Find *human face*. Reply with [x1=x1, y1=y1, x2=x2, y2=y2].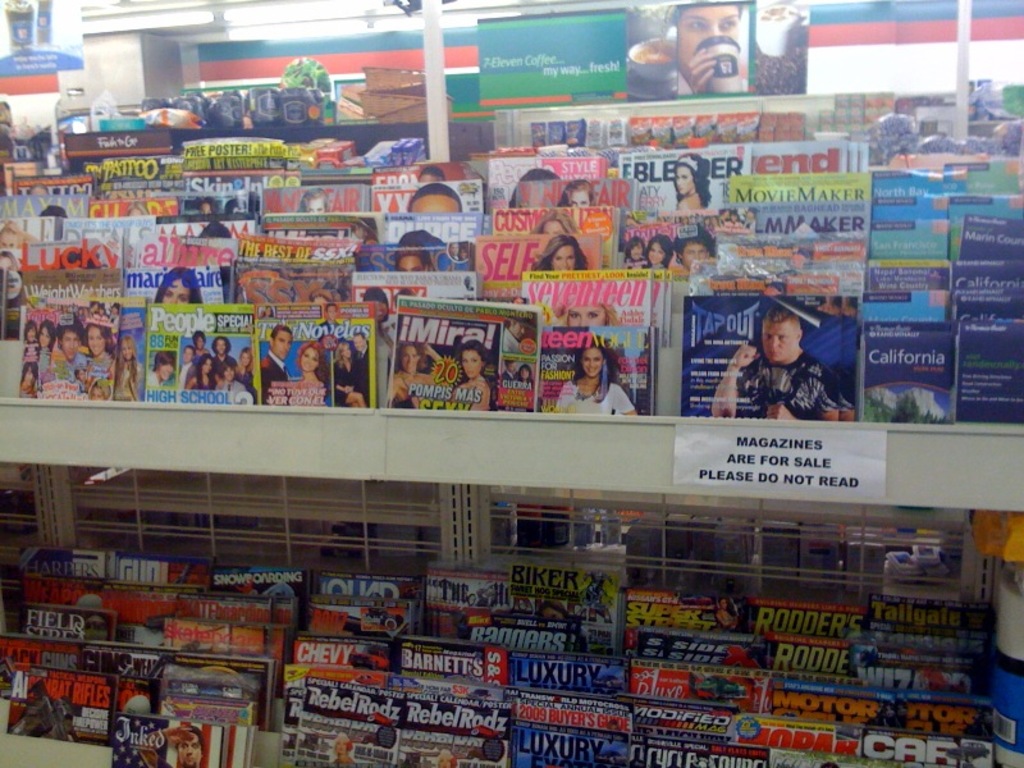
[x1=417, y1=174, x2=452, y2=184].
